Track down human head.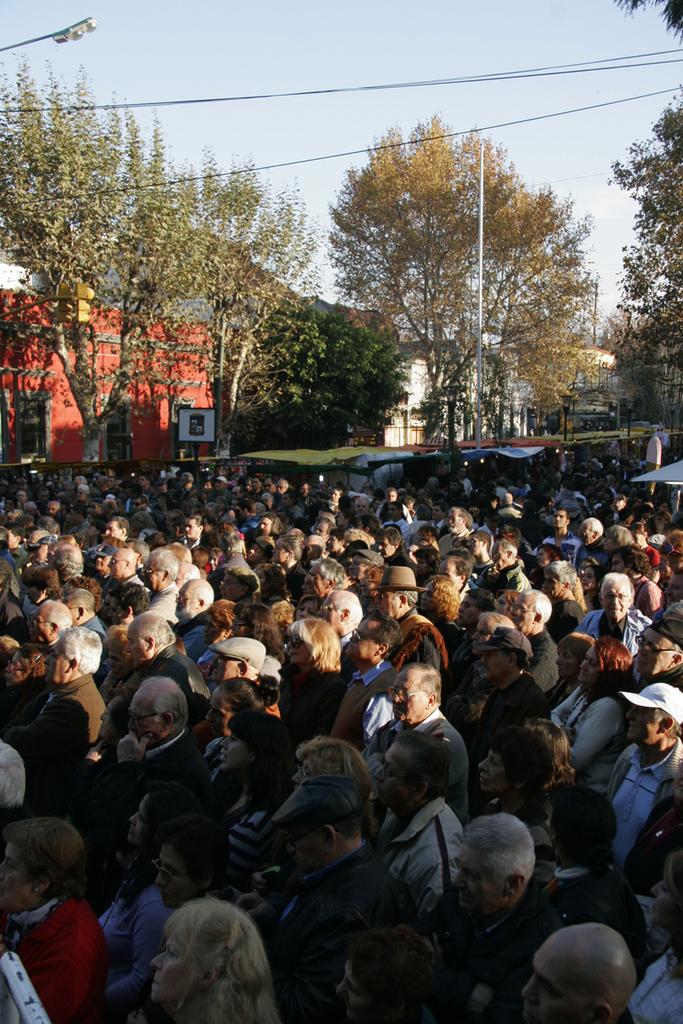
Tracked to bbox(336, 928, 438, 1023).
